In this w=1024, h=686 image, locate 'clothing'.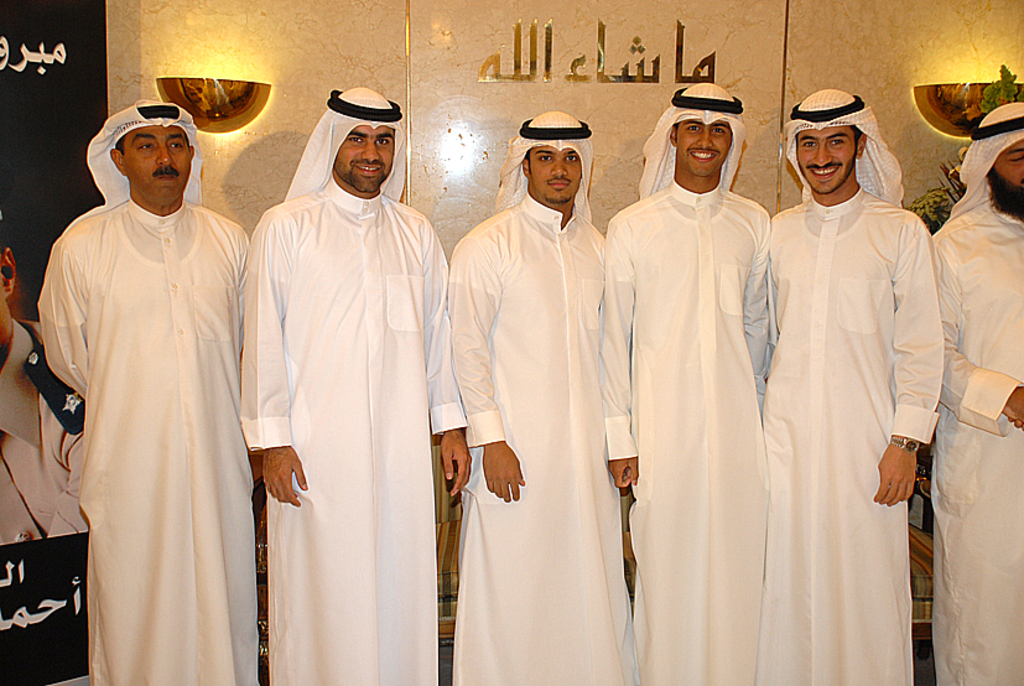
Bounding box: left=755, top=182, right=934, bottom=685.
